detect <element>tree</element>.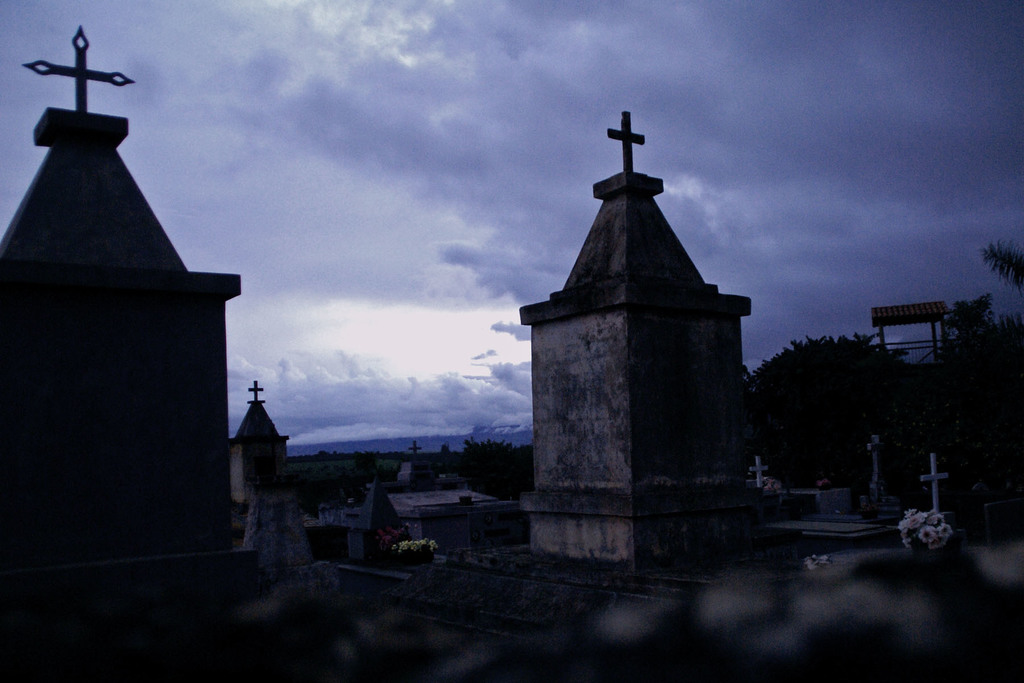
Detected at left=741, top=331, right=918, bottom=498.
